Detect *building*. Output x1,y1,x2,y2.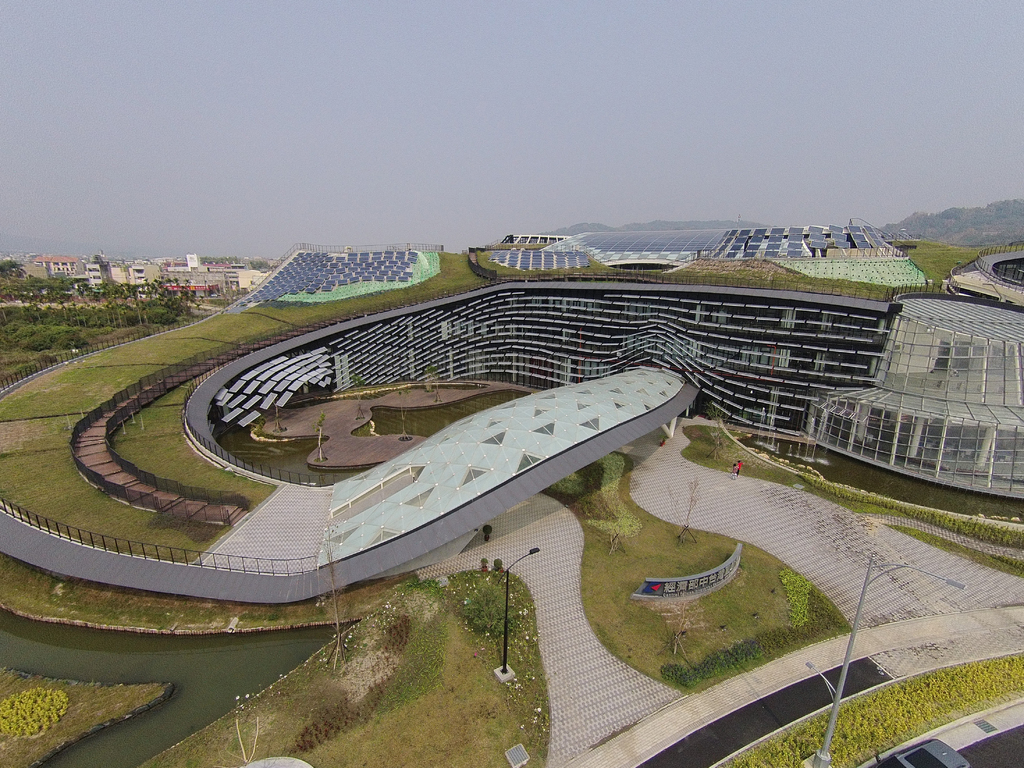
36,253,80,280.
